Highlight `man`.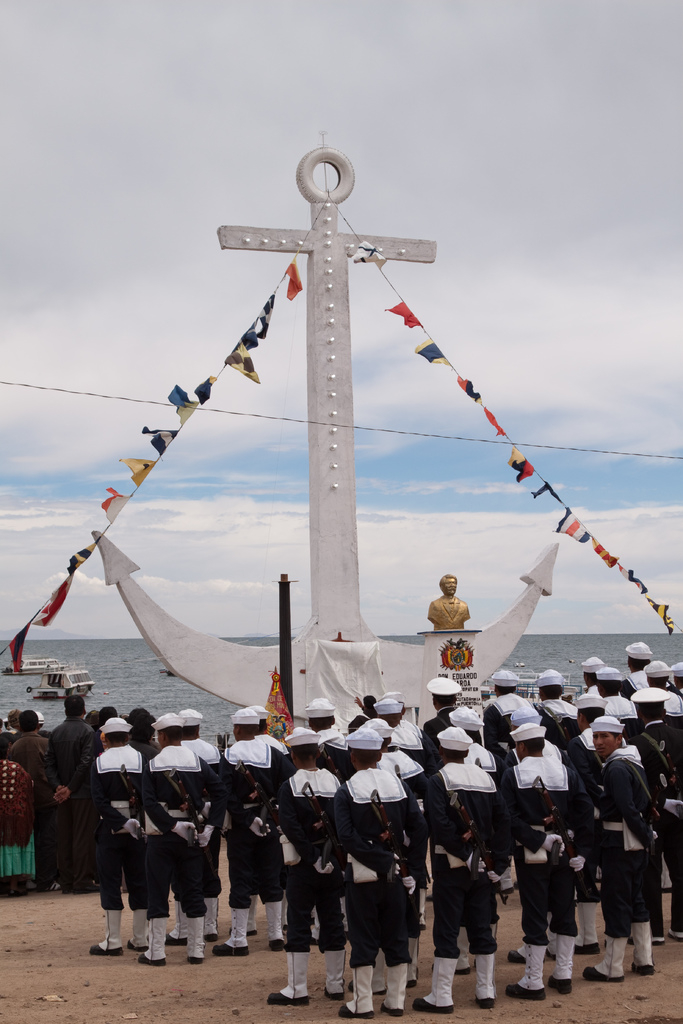
Highlighted region: 573, 692, 617, 766.
